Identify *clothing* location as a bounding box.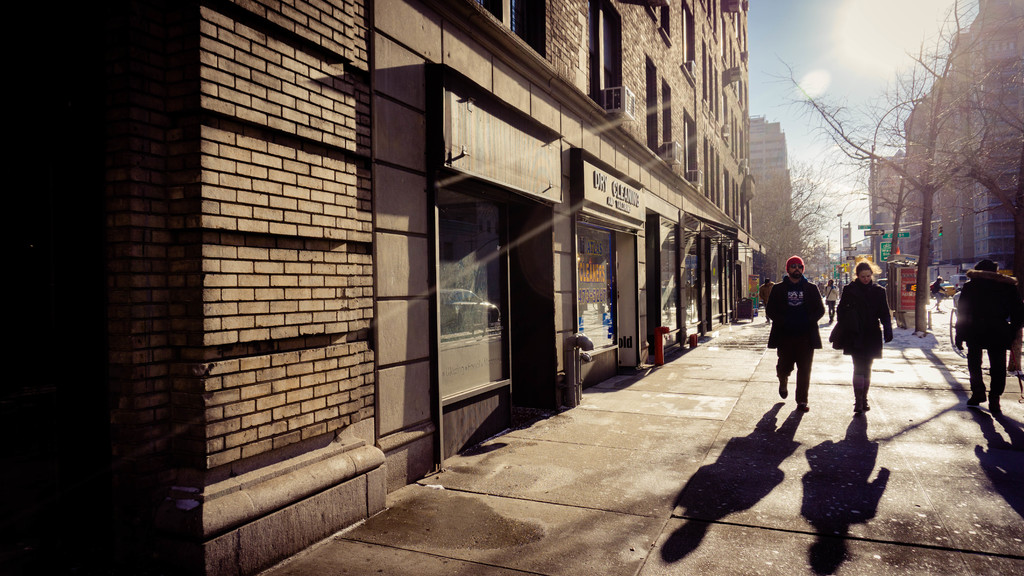
box(829, 277, 893, 411).
